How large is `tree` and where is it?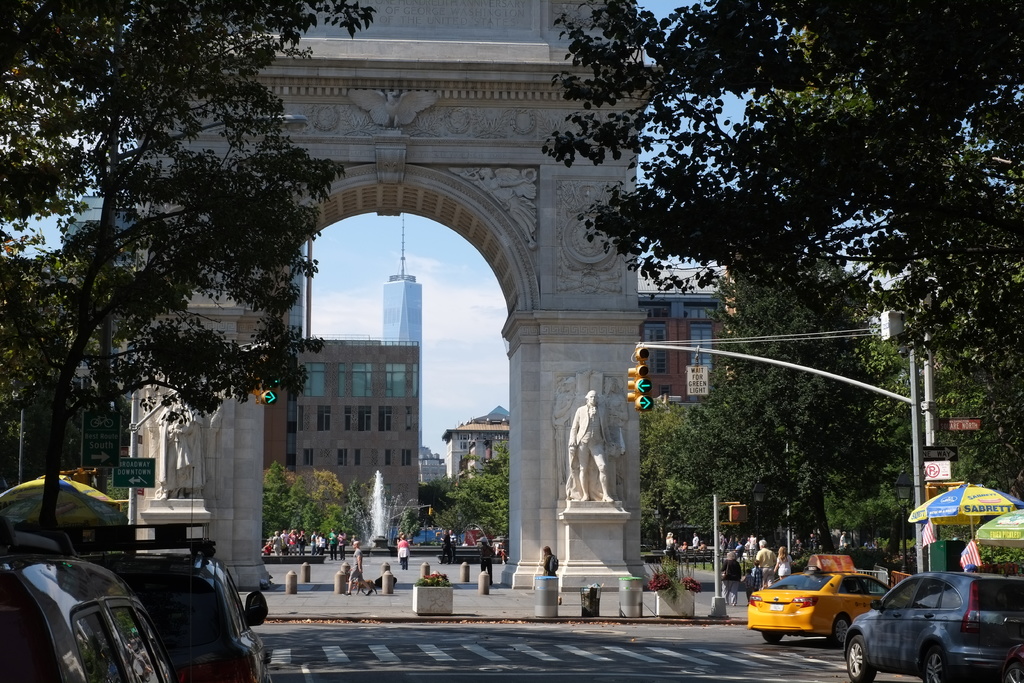
Bounding box: box=[709, 265, 906, 564].
